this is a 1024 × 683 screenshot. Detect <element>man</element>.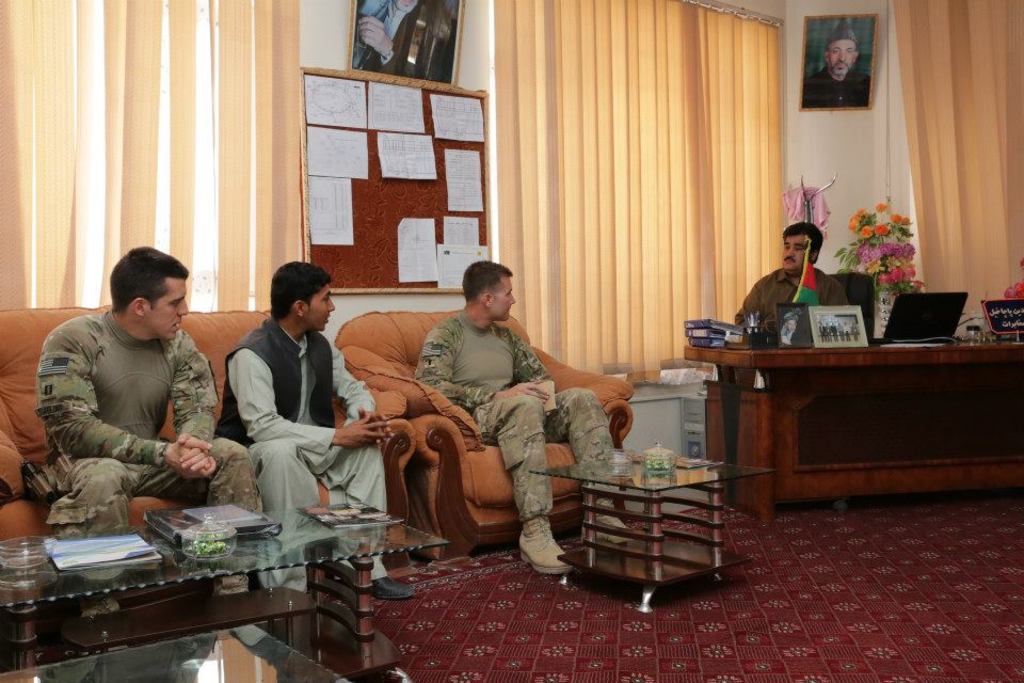
(left=802, top=31, right=890, bottom=117).
